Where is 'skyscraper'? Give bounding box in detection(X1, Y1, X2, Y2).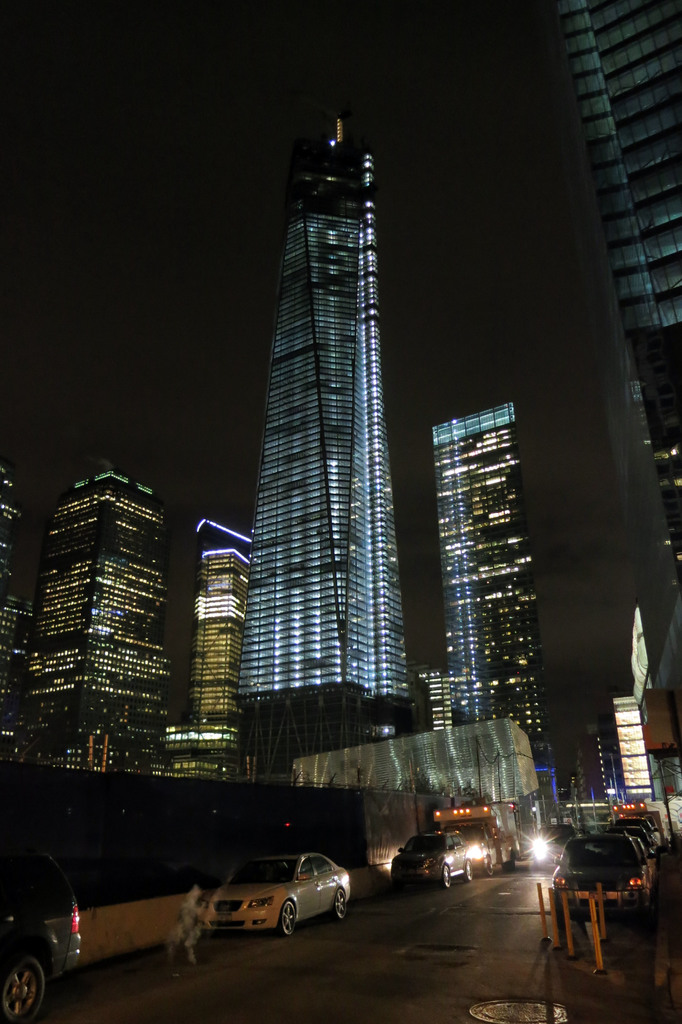
detection(223, 120, 407, 778).
